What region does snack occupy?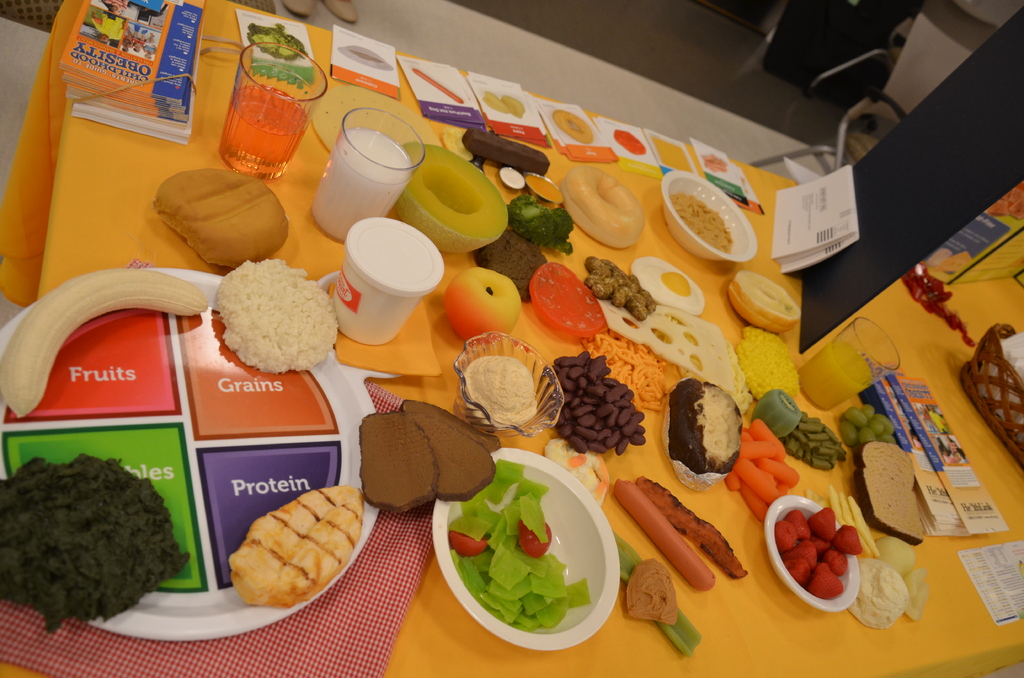
<bbox>234, 479, 364, 606</bbox>.
